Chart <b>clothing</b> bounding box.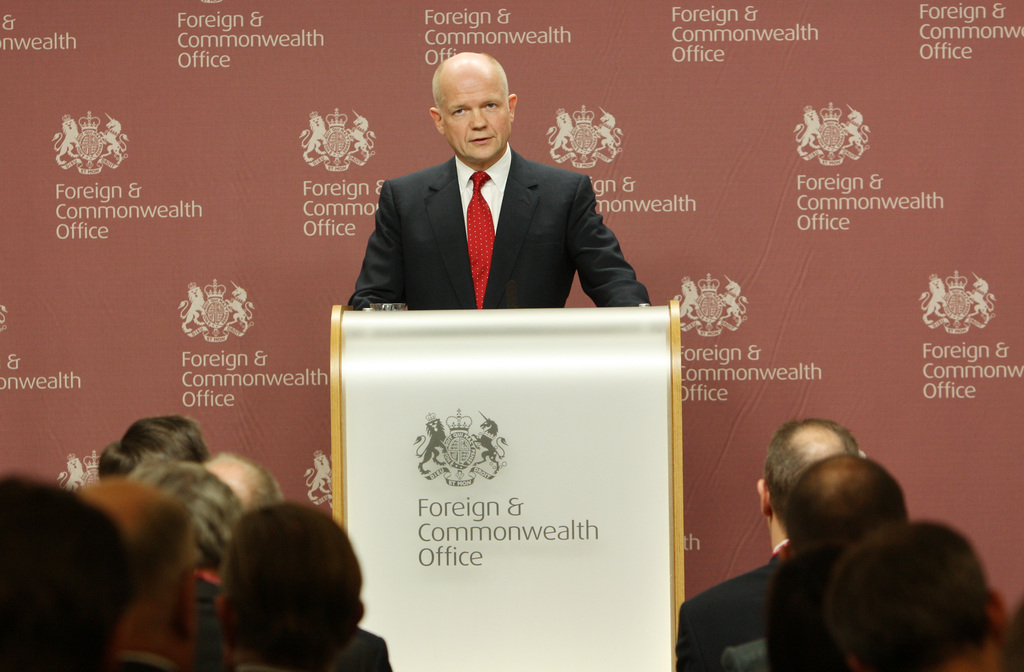
Charted: 341/88/659/353.
